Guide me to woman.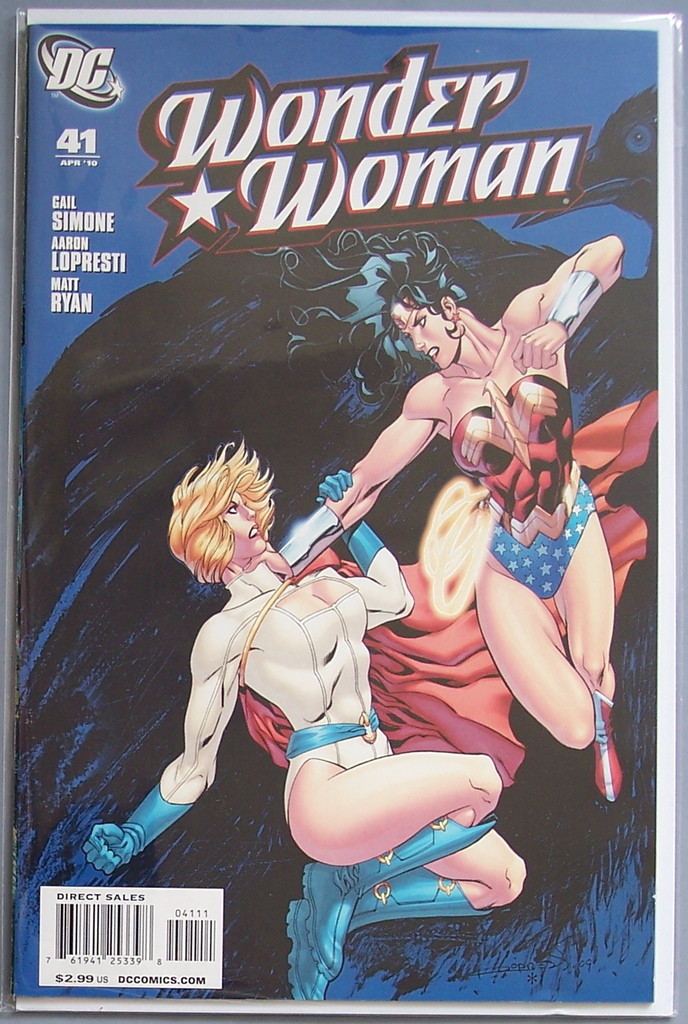
Guidance: [242,226,660,798].
